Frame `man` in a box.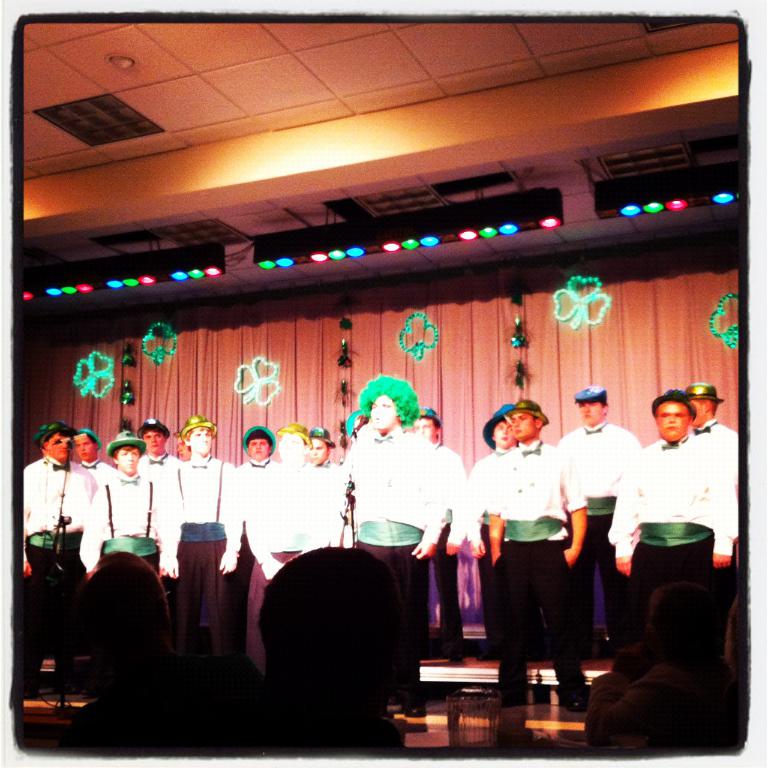
rect(679, 377, 736, 512).
